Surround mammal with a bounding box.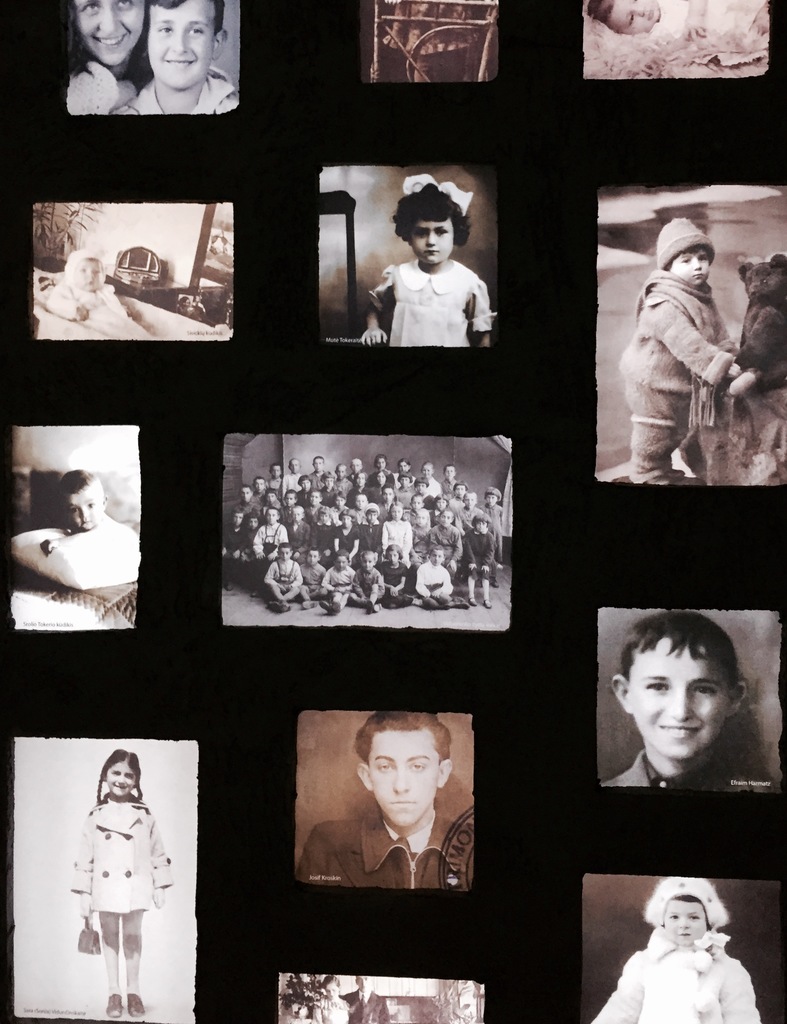
bbox=[252, 505, 285, 596].
